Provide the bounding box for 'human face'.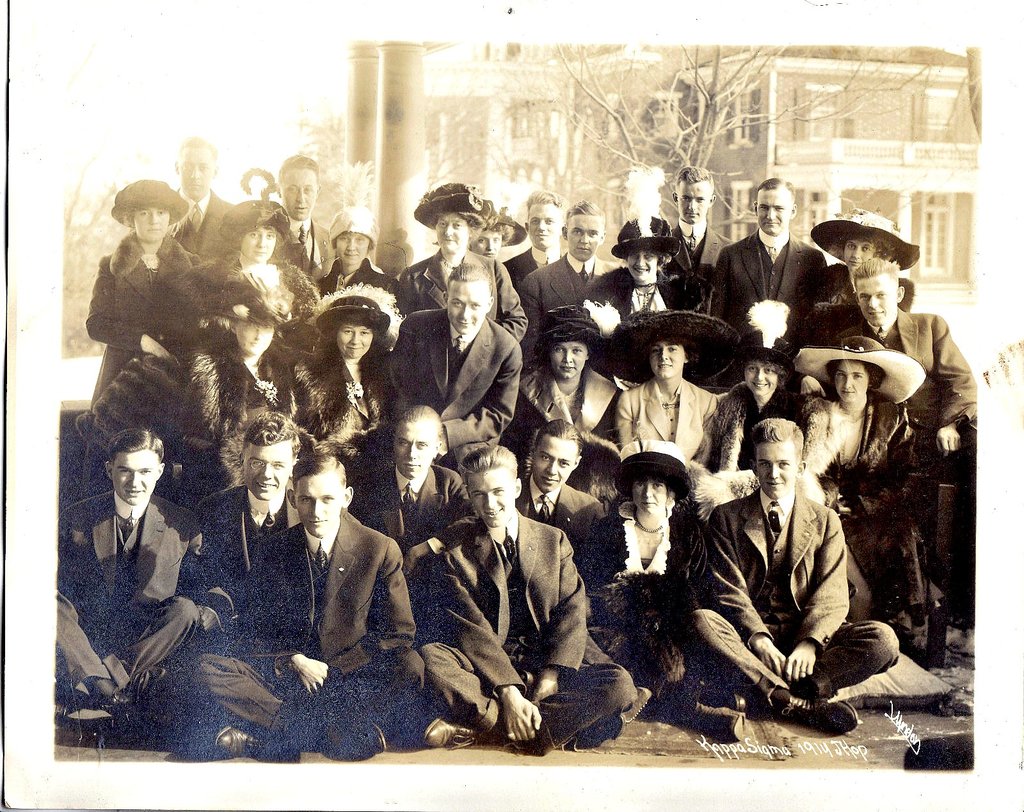
left=244, top=441, right=291, bottom=500.
